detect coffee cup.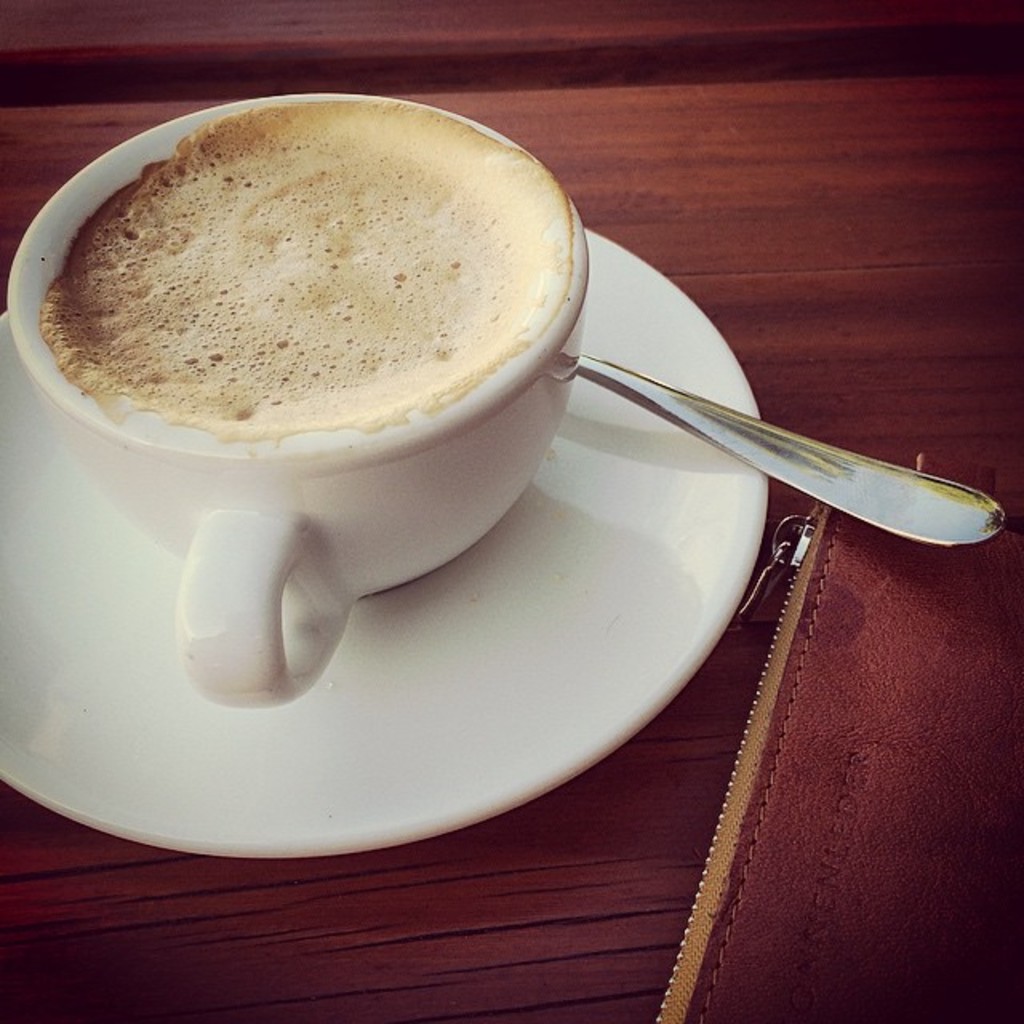
Detected at detection(6, 90, 592, 709).
